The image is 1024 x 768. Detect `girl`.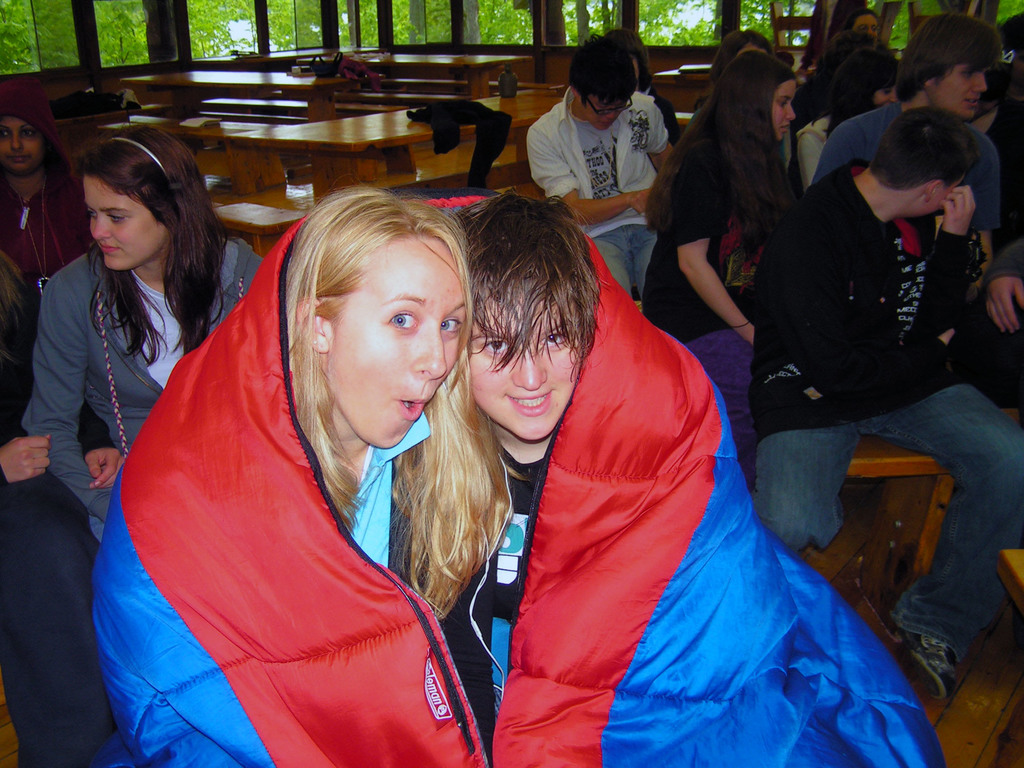
Detection: select_region(0, 93, 86, 308).
